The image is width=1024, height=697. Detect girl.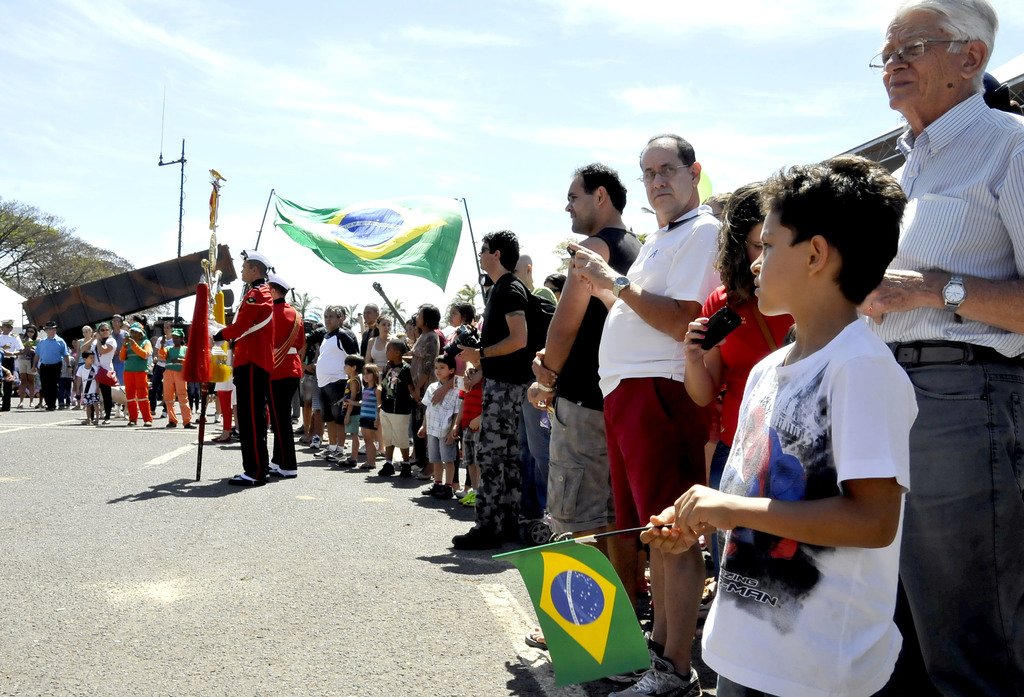
Detection: select_region(682, 183, 794, 579).
